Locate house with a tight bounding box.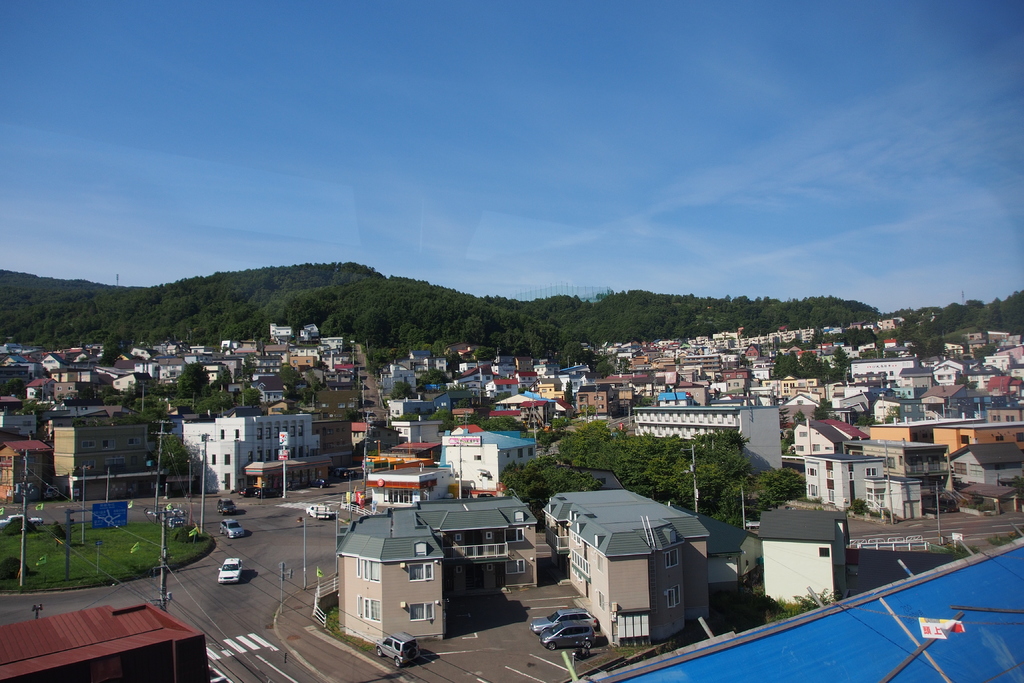
308, 386, 367, 457.
